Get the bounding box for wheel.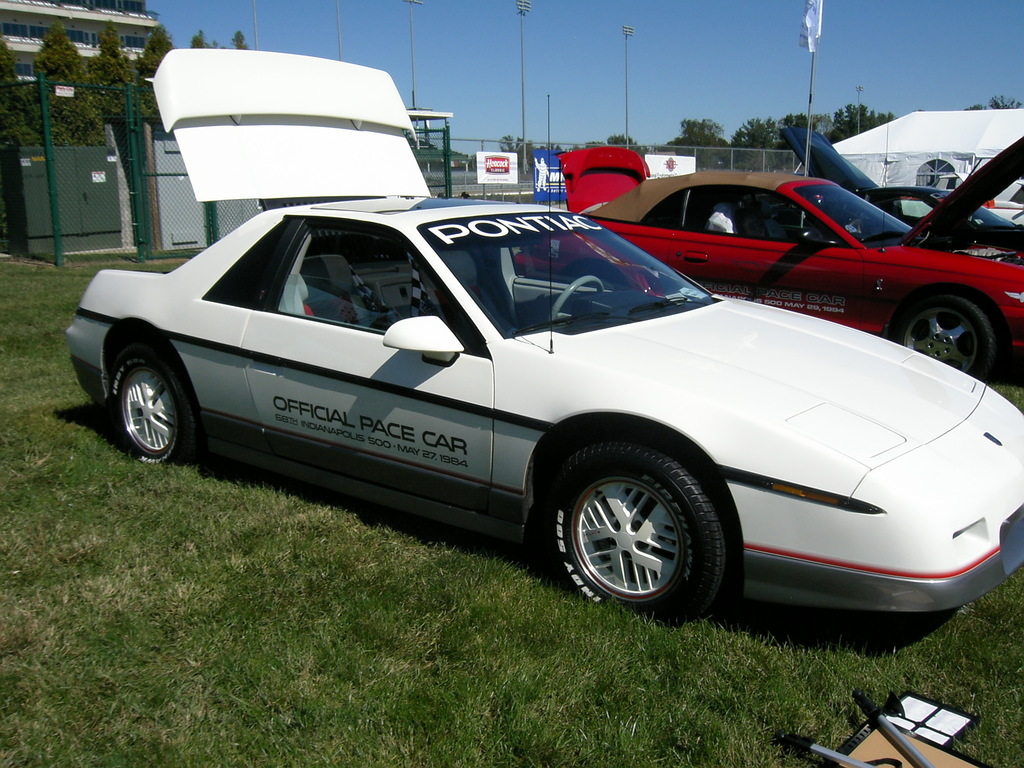
{"left": 542, "top": 442, "right": 730, "bottom": 635}.
